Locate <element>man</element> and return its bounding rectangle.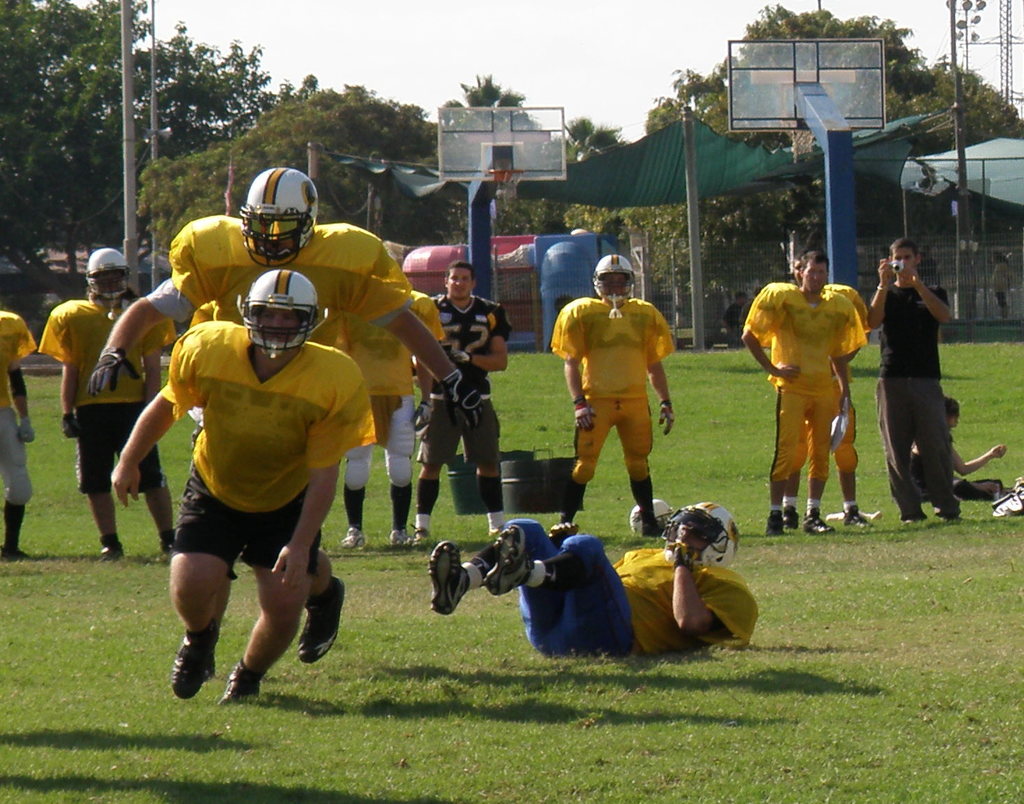
bbox=[33, 248, 179, 561].
